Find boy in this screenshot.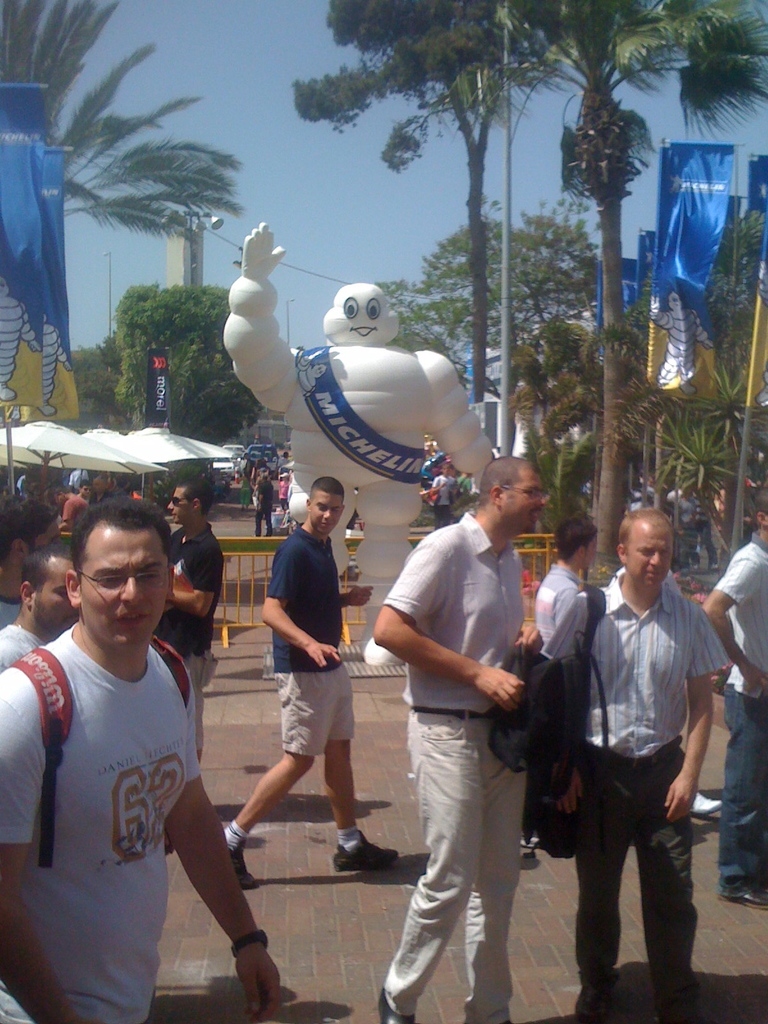
The bounding box for boy is (left=534, top=518, right=602, bottom=644).
